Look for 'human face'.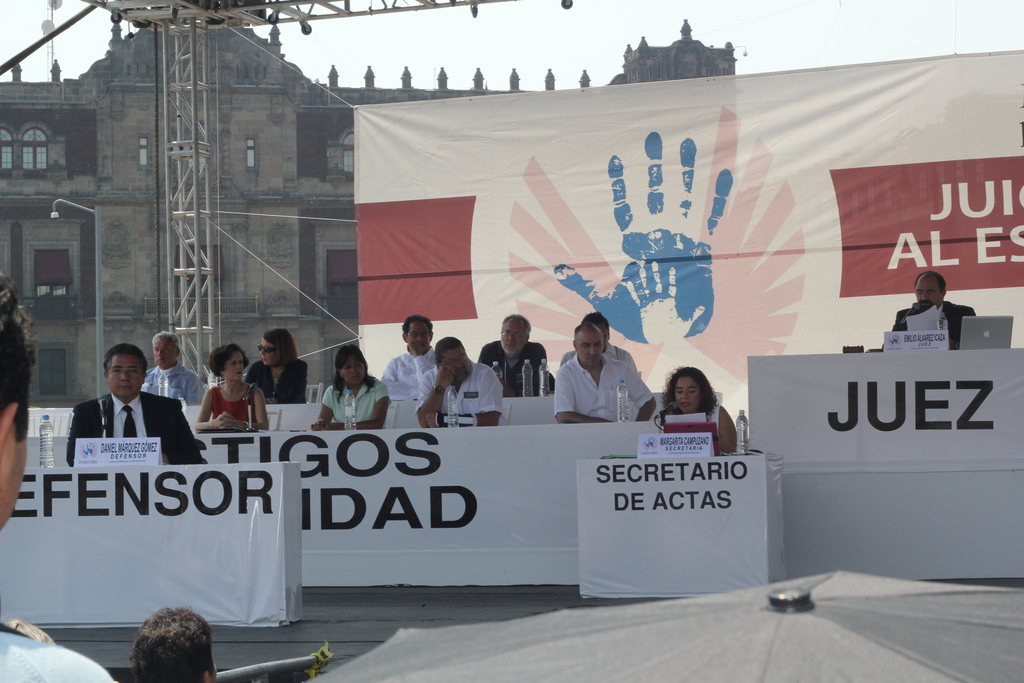
Found: 500 322 527 359.
